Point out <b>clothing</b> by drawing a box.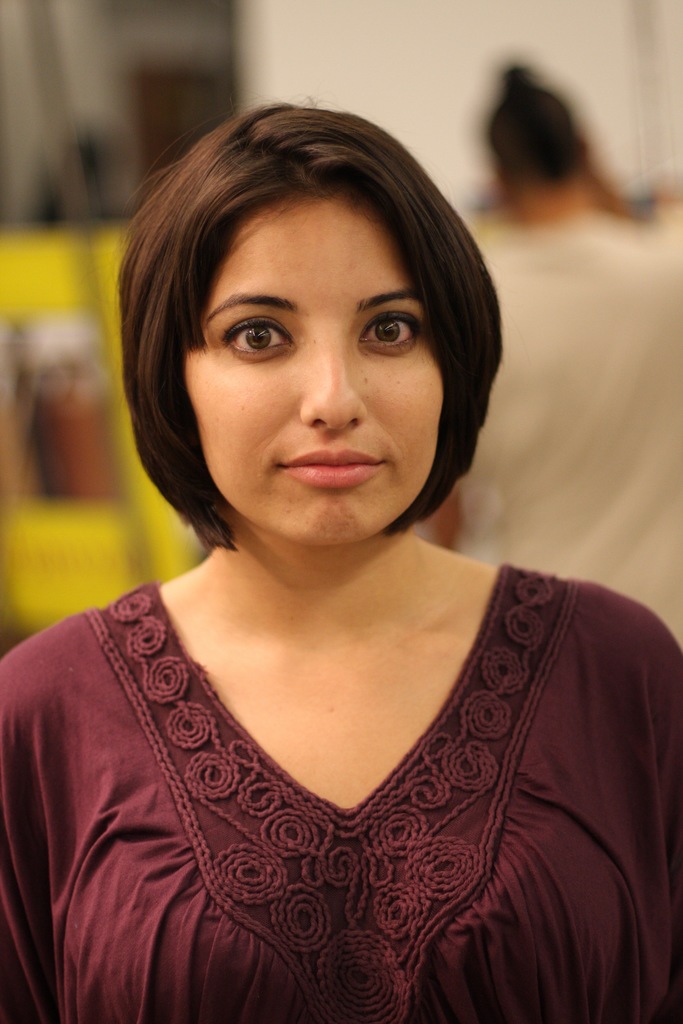
{"left": 0, "top": 554, "right": 682, "bottom": 1023}.
